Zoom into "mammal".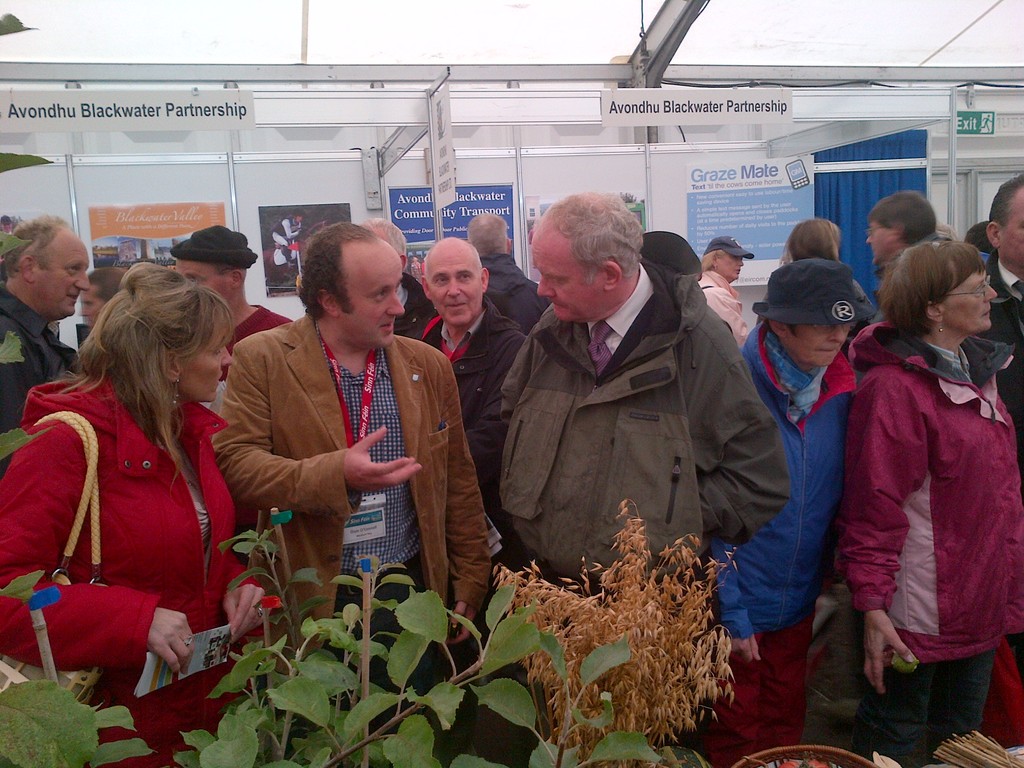
Zoom target: [0,209,94,474].
